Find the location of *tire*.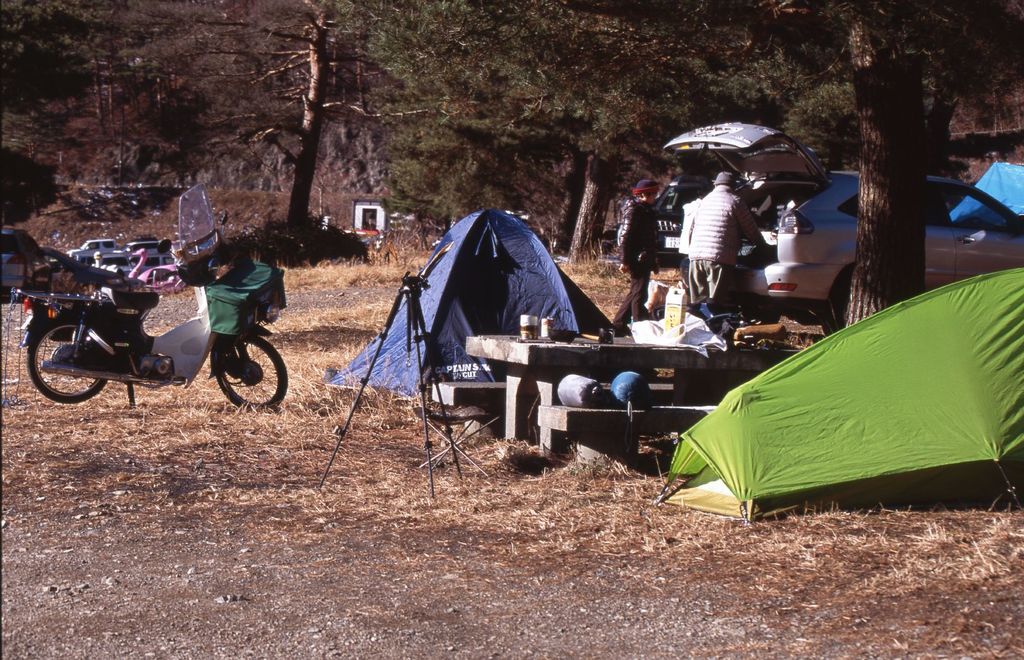
Location: rect(217, 334, 289, 410).
